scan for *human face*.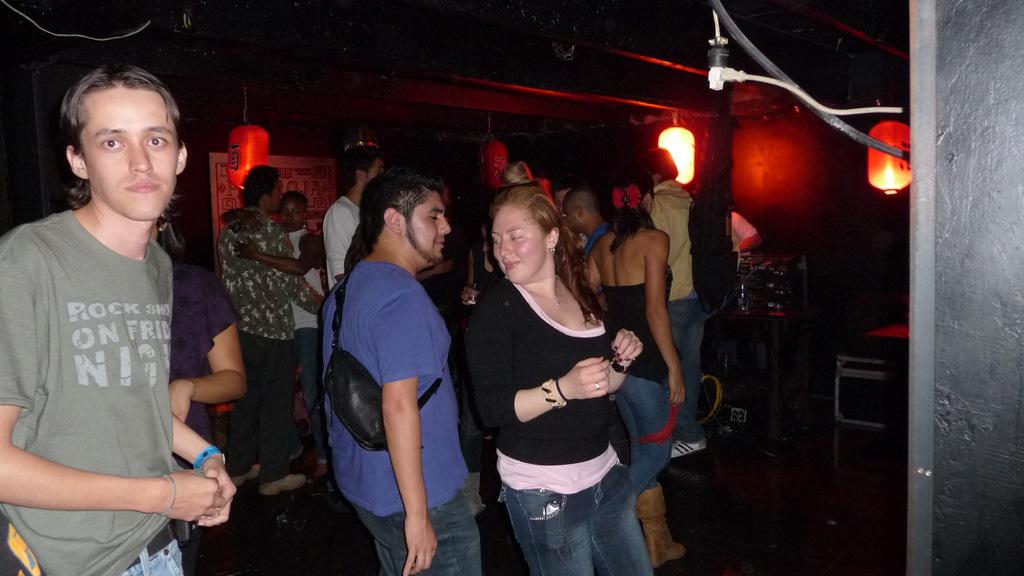
Scan result: (397, 186, 450, 272).
